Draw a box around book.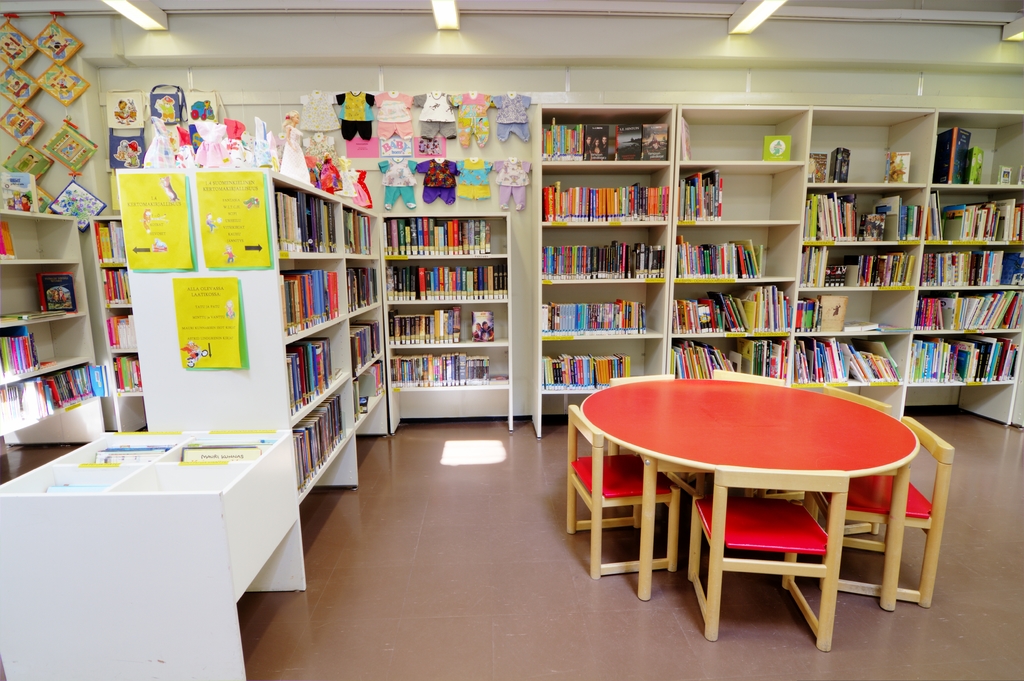
<bbox>877, 319, 913, 336</bbox>.
